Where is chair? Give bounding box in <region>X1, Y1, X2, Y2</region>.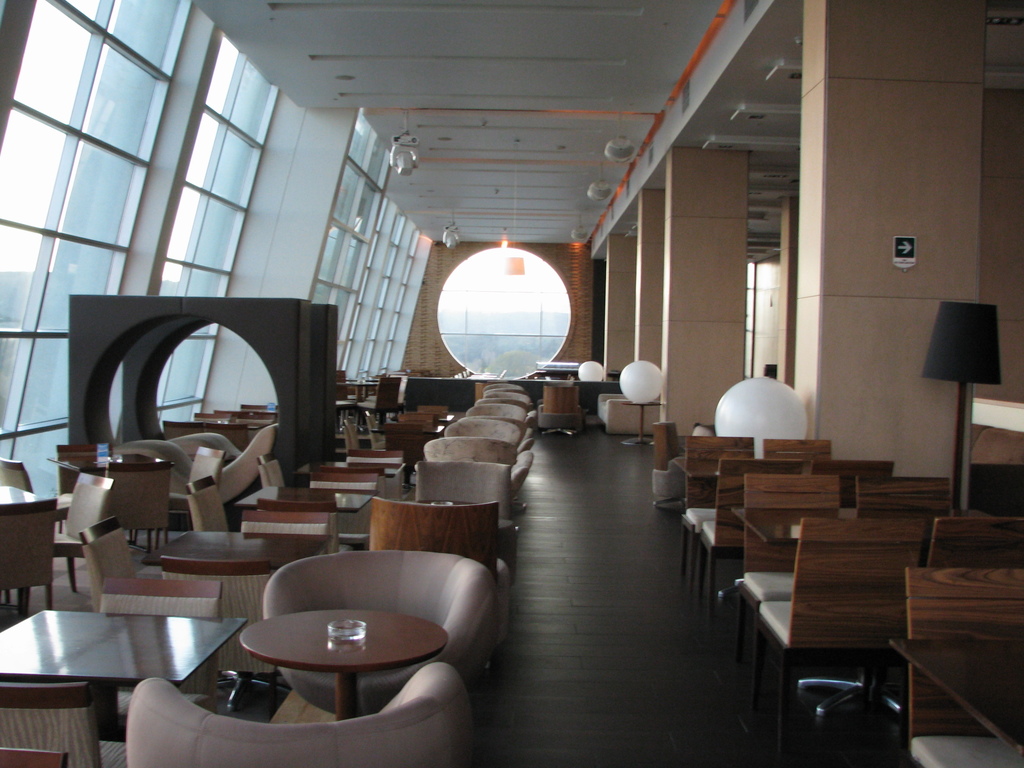
<region>214, 420, 277, 501</region>.
